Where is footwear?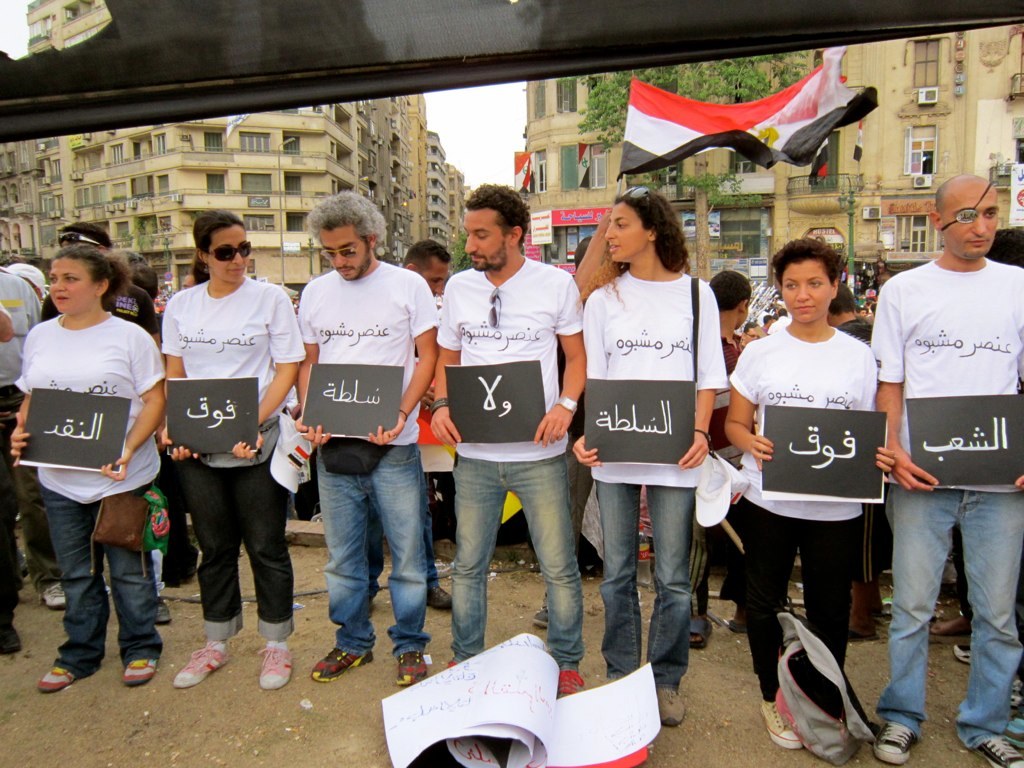
x1=972, y1=731, x2=1023, y2=767.
